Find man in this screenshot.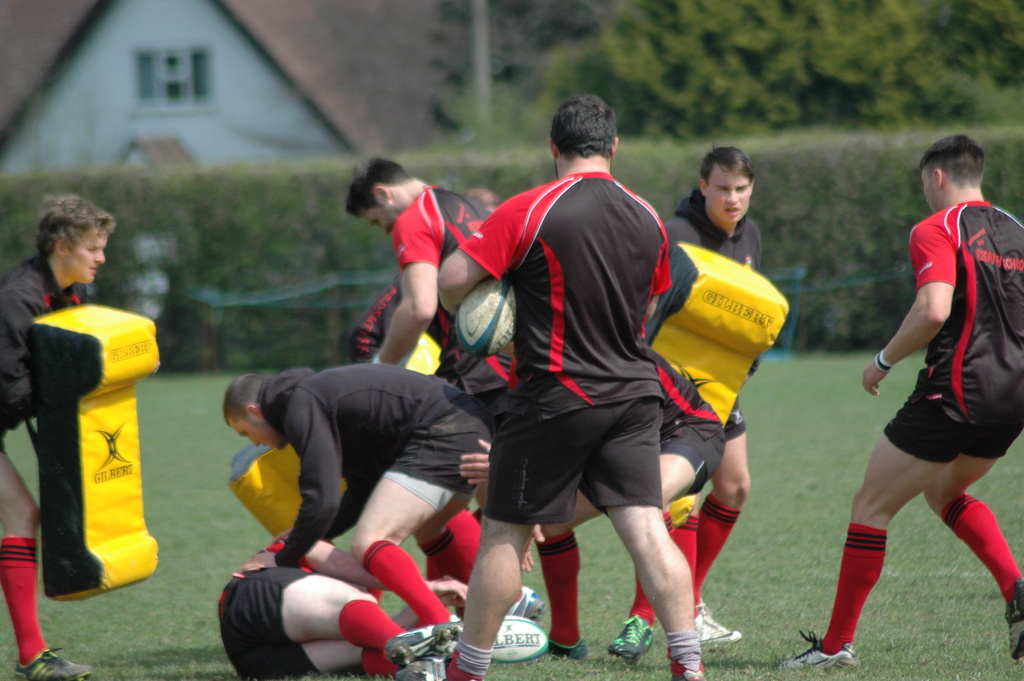
The bounding box for man is bbox=(661, 145, 740, 644).
